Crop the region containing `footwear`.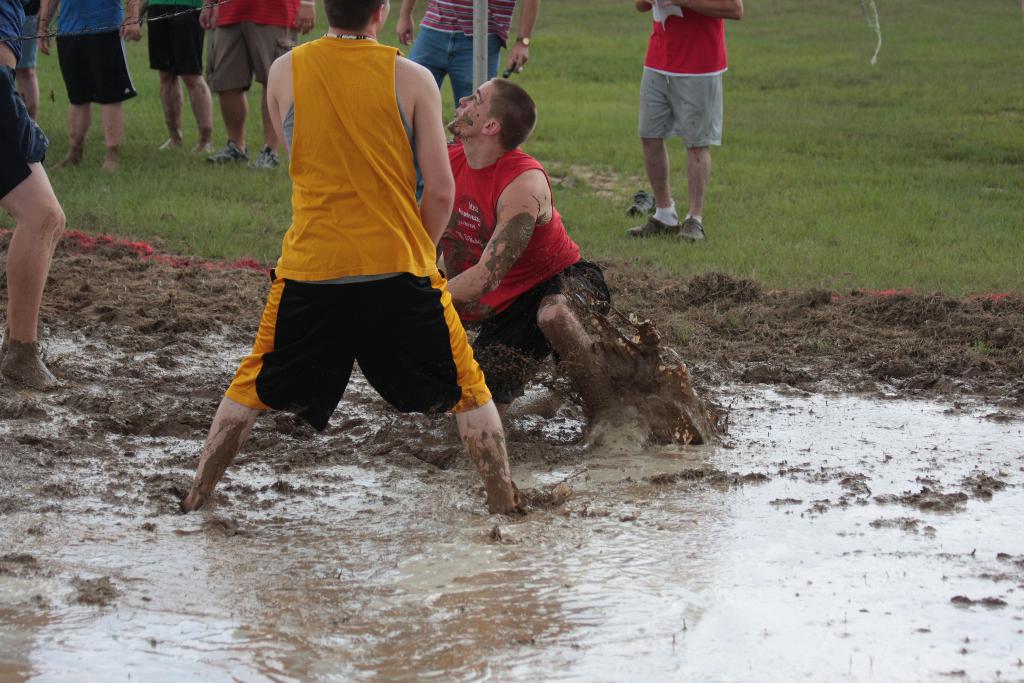
Crop region: region(625, 210, 680, 241).
